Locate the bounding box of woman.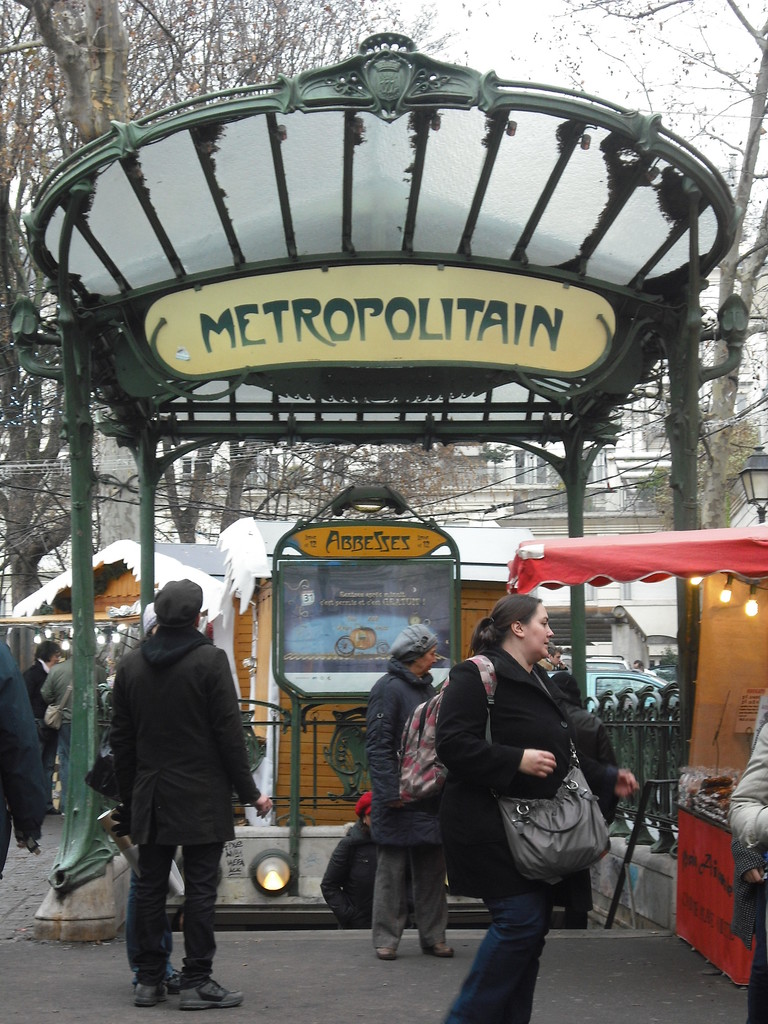
Bounding box: bbox(399, 543, 611, 1020).
